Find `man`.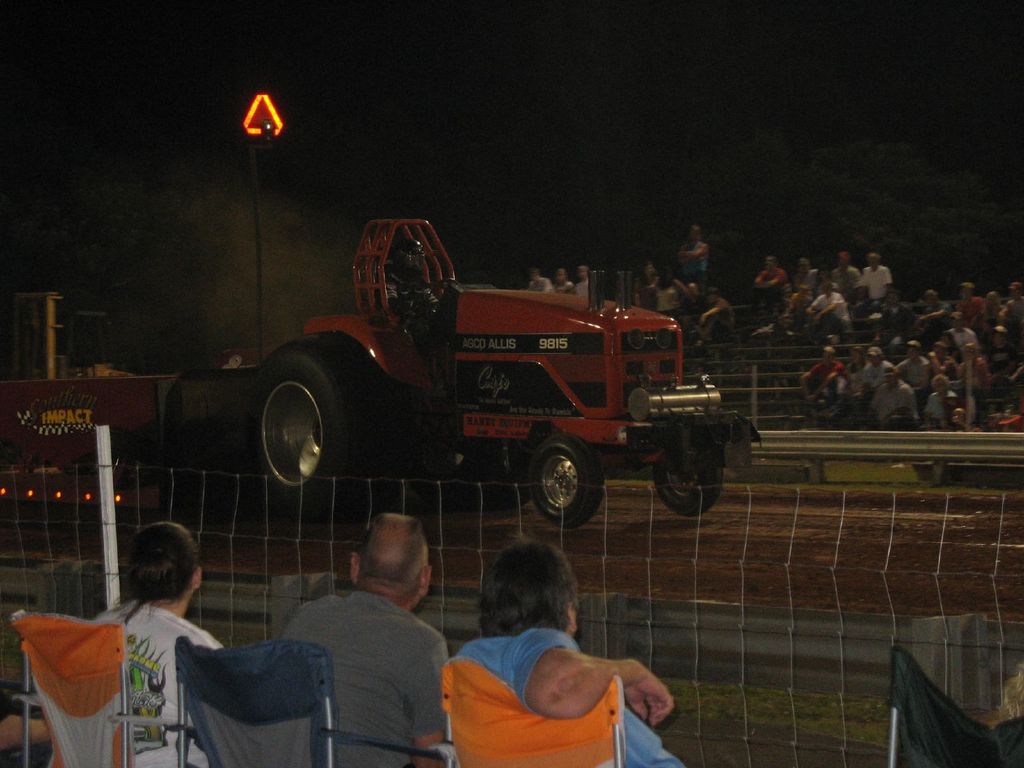
x1=682, y1=283, x2=709, y2=316.
